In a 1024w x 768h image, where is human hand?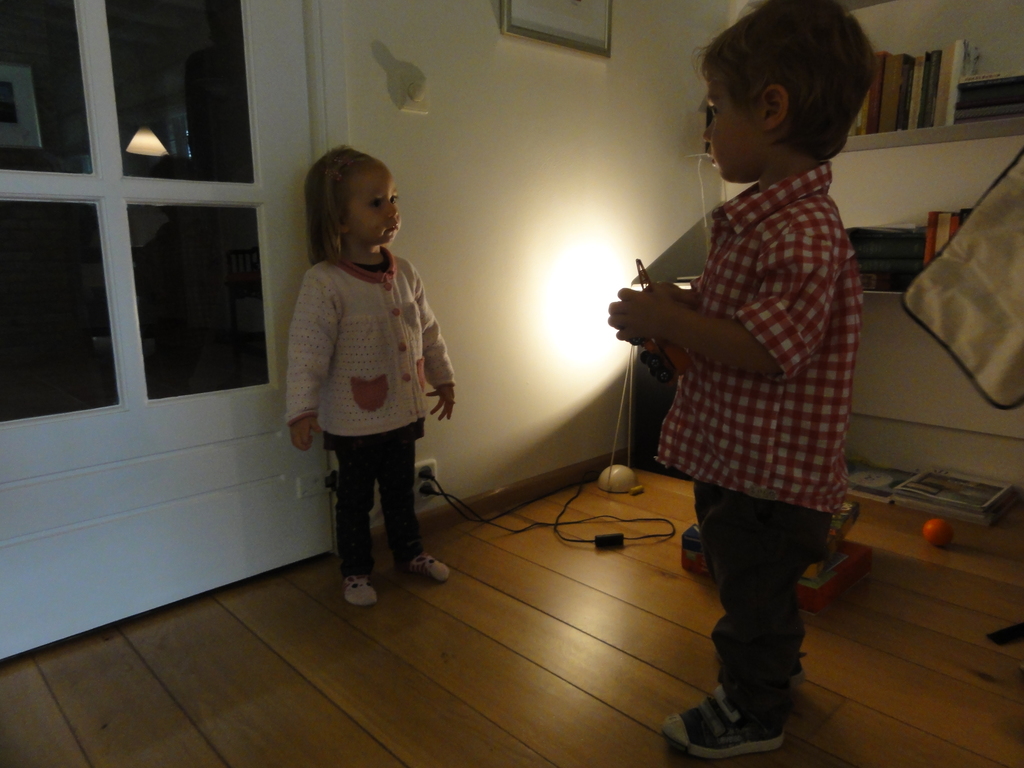
<region>646, 281, 680, 291</region>.
